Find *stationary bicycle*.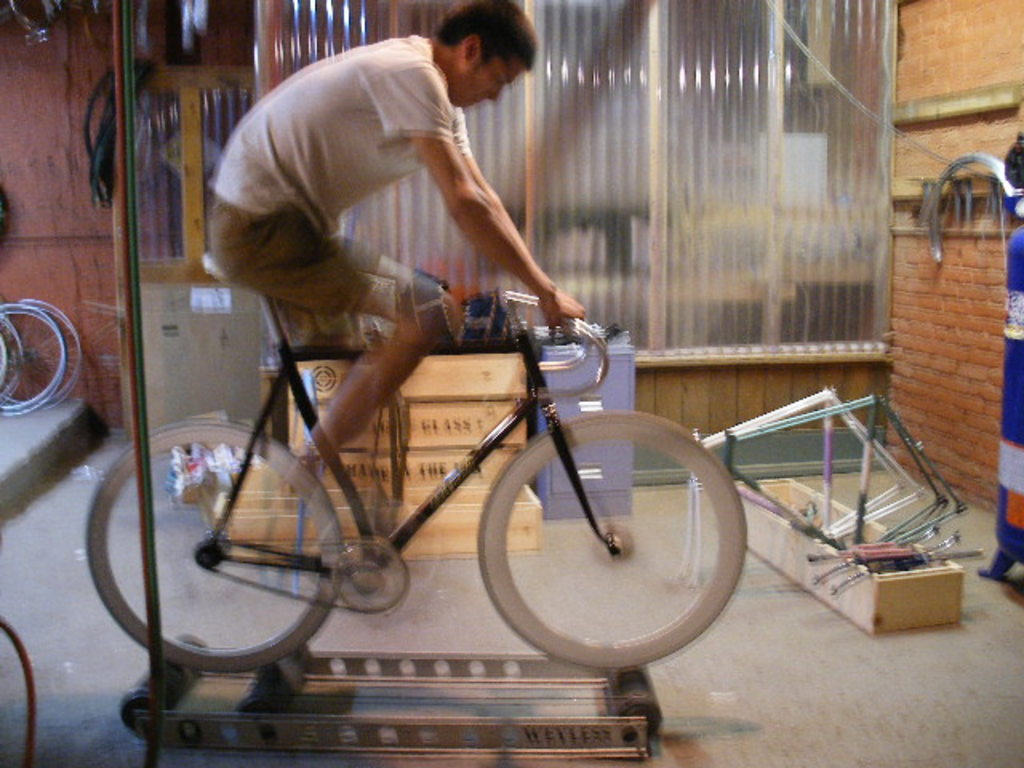
[78, 245, 750, 766].
